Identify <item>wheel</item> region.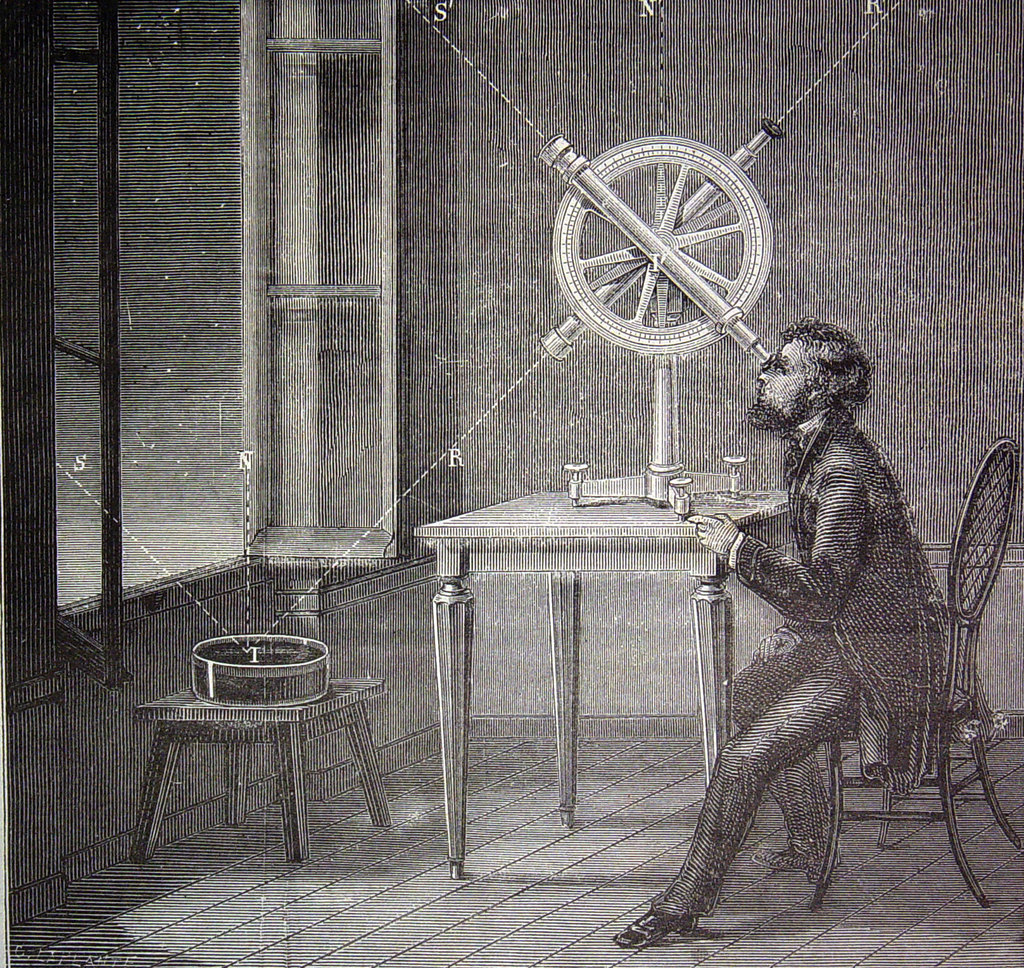
Region: pyautogui.locateOnScreen(546, 135, 772, 352).
